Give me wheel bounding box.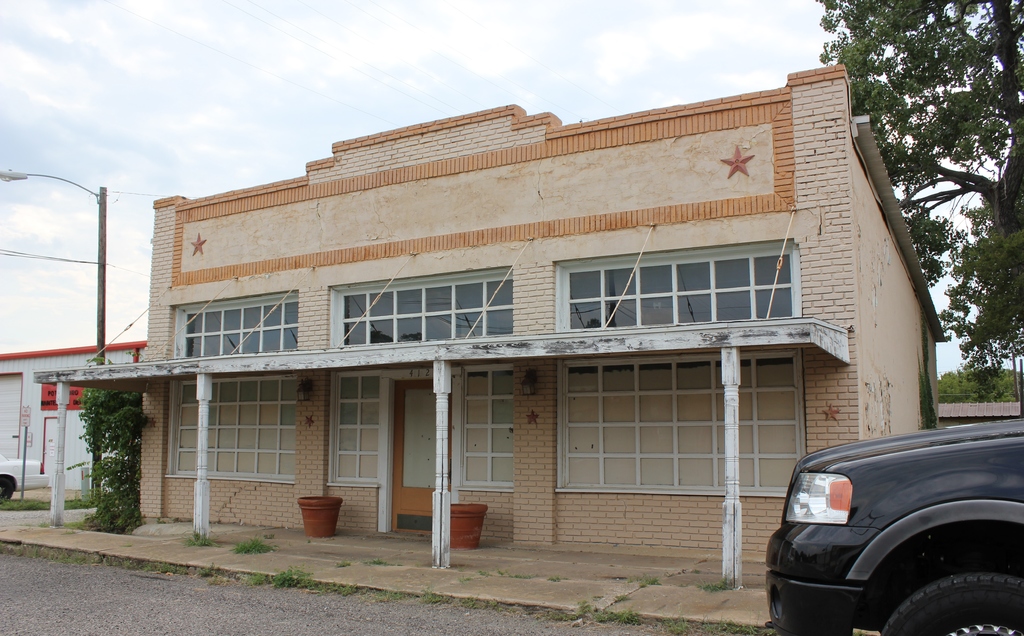
0:475:8:504.
